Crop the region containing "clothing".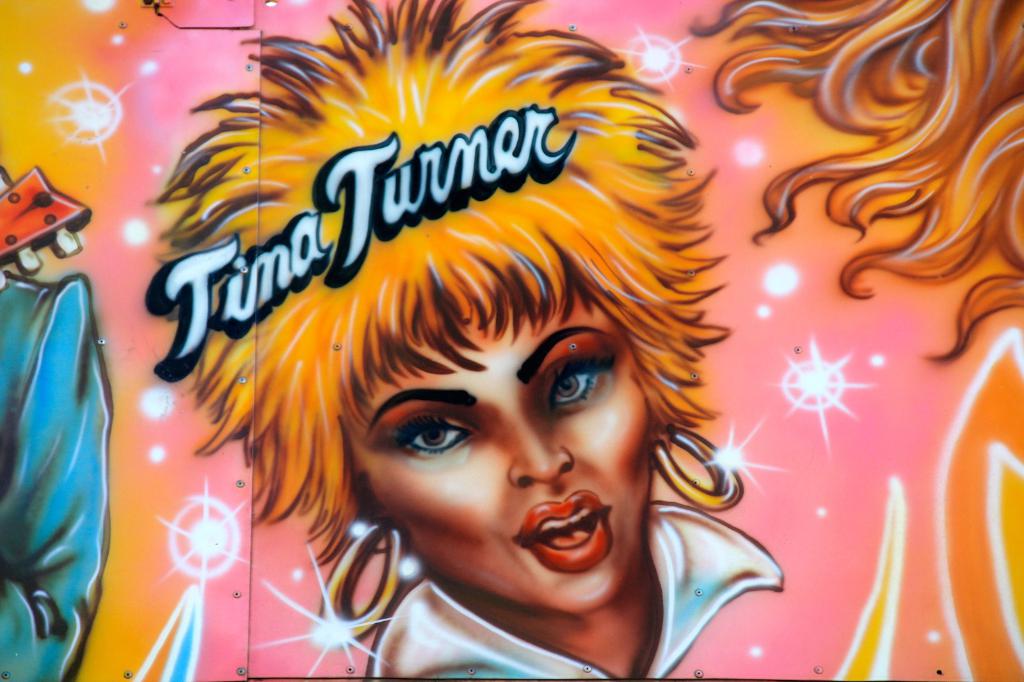
Crop region: l=0, t=267, r=116, b=681.
